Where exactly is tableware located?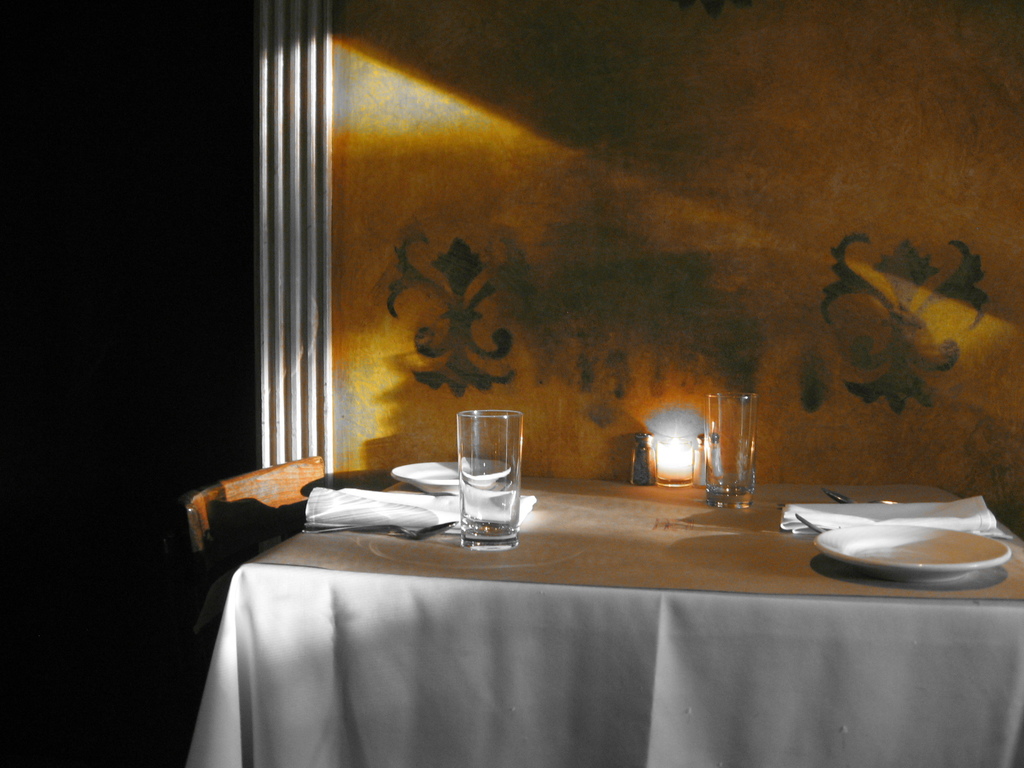
Its bounding box is [815,523,1014,585].
